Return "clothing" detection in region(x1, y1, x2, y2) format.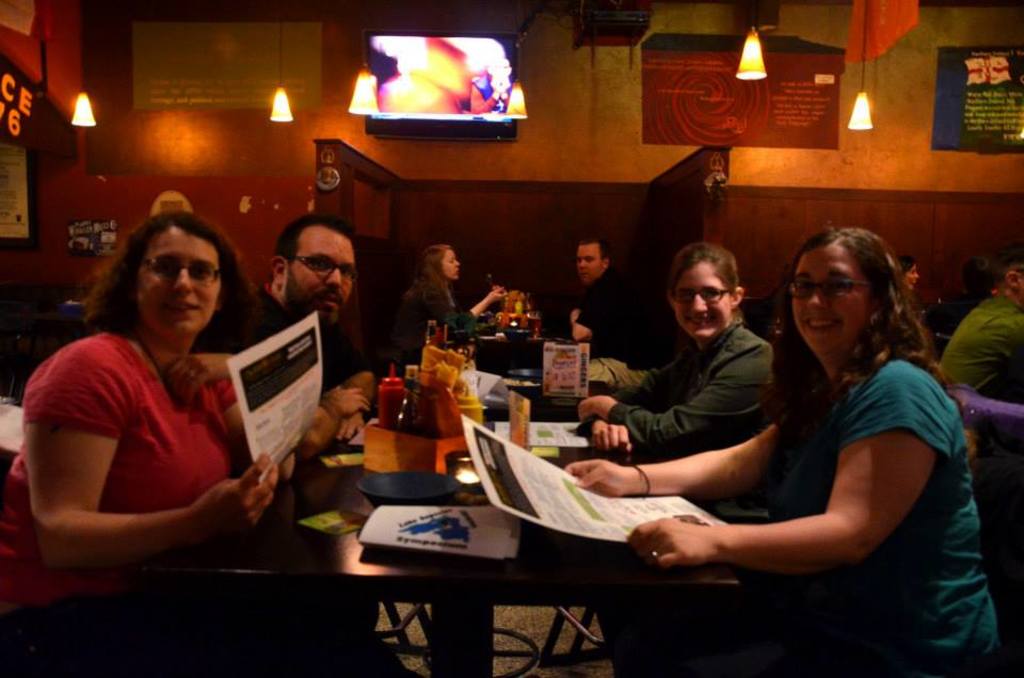
region(623, 356, 1003, 677).
